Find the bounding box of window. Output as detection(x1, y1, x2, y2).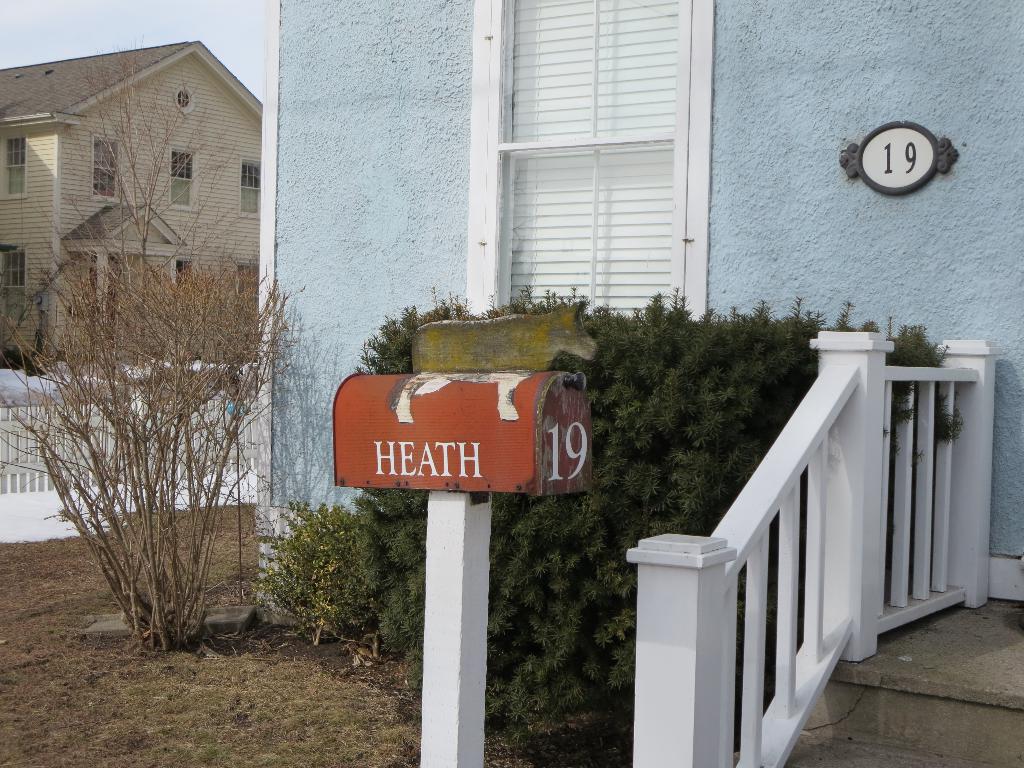
detection(93, 131, 123, 200).
